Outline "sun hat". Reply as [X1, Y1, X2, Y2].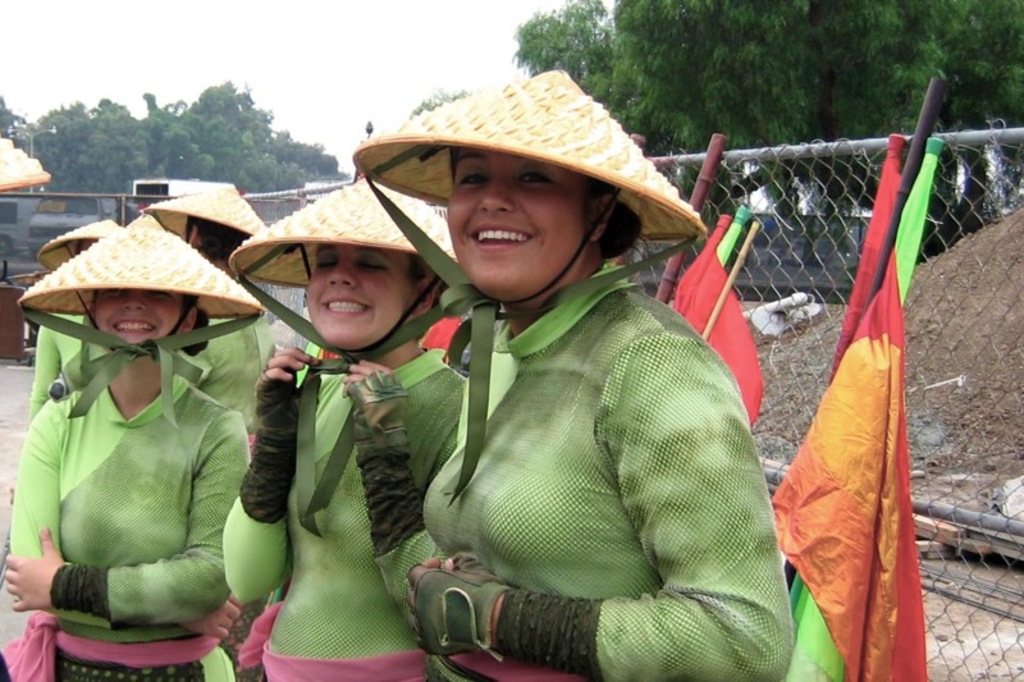
[18, 212, 270, 425].
